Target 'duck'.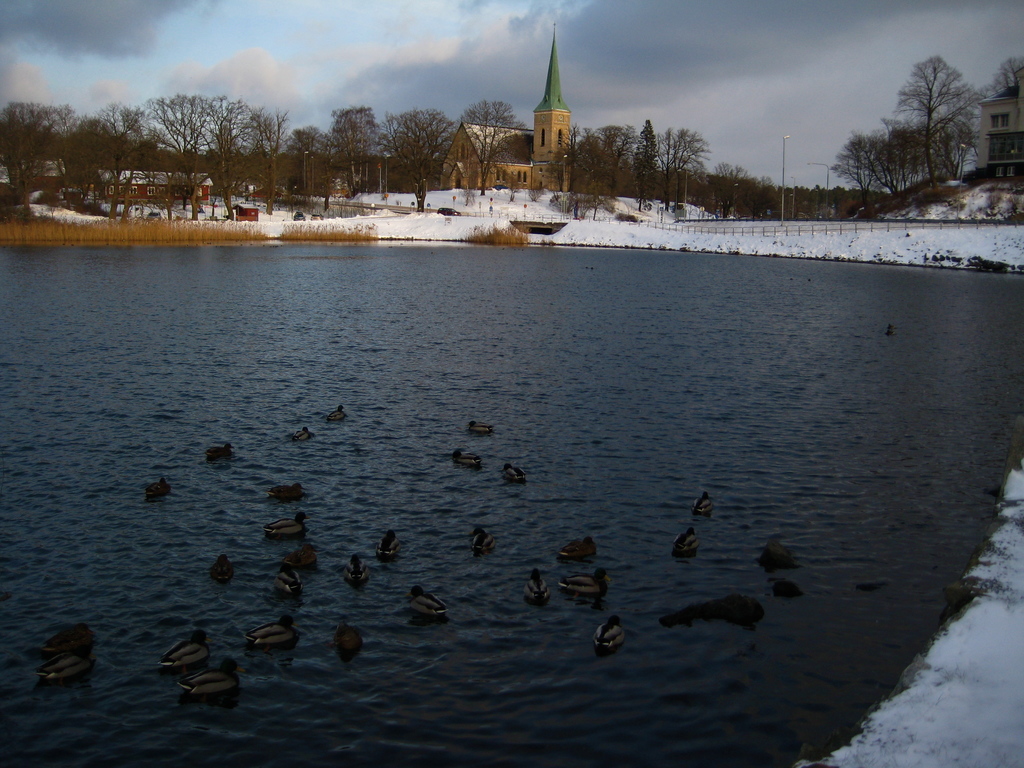
Target region: (408,589,448,615).
